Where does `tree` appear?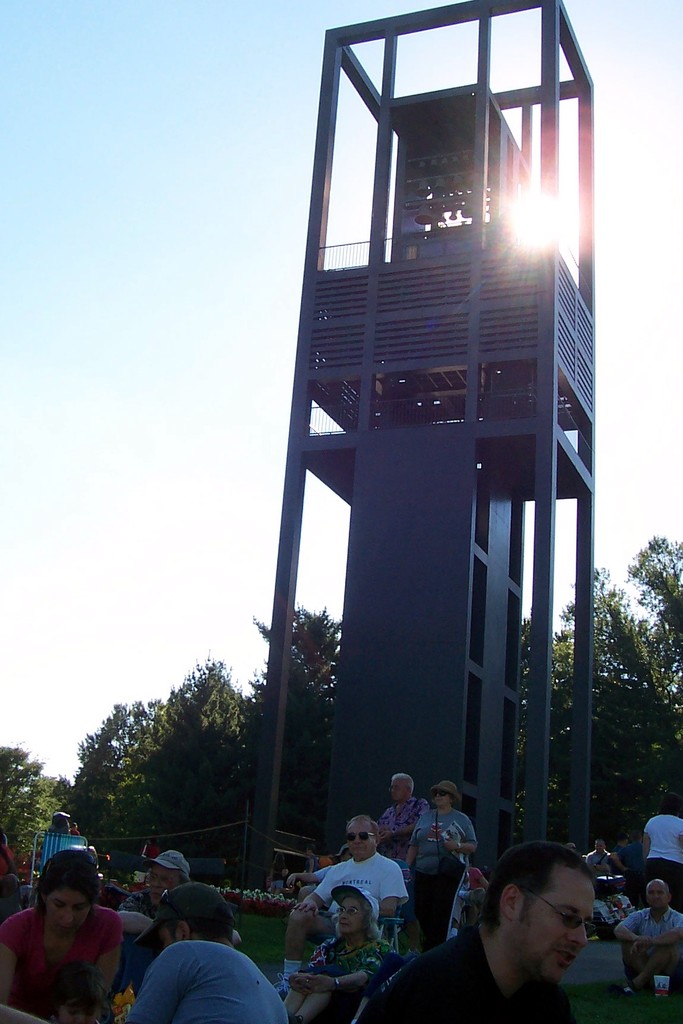
Appears at region(57, 653, 246, 847).
